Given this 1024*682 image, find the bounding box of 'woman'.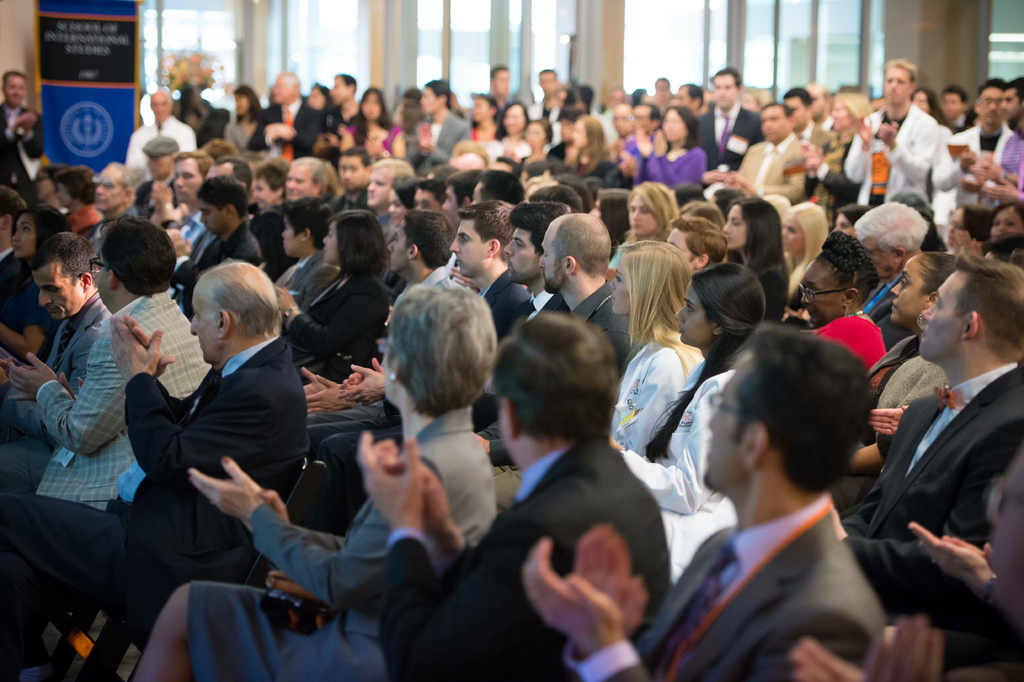
x1=719 y1=198 x2=795 y2=307.
